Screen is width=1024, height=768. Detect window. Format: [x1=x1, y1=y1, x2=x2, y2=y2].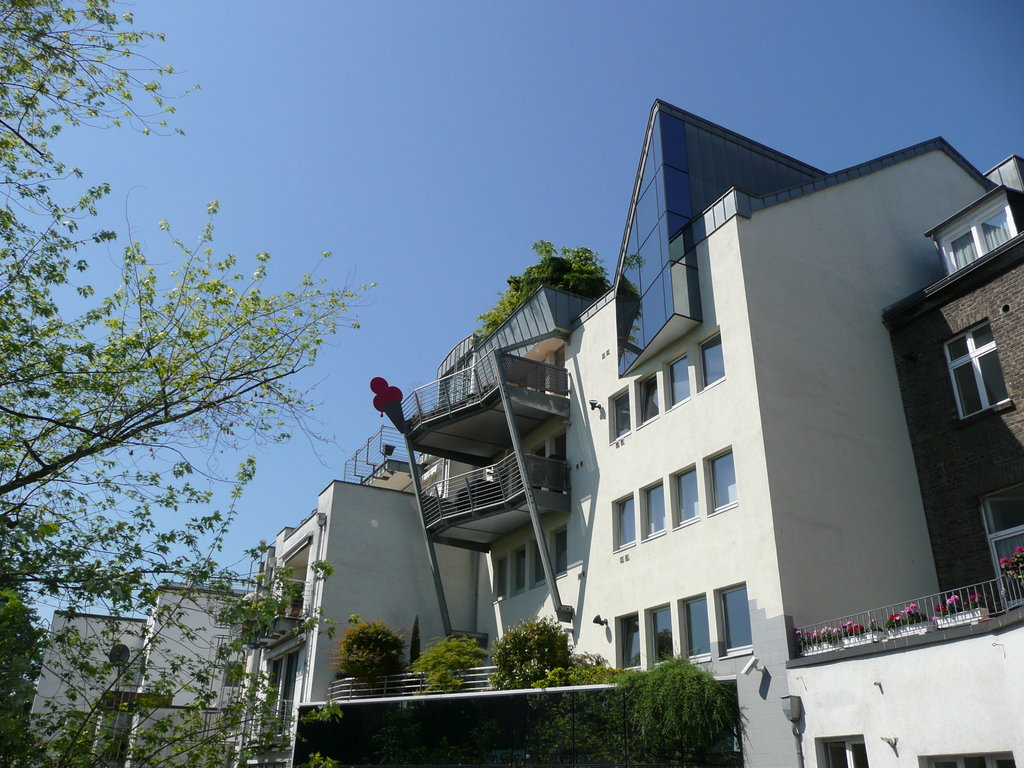
[x1=641, y1=483, x2=672, y2=531].
